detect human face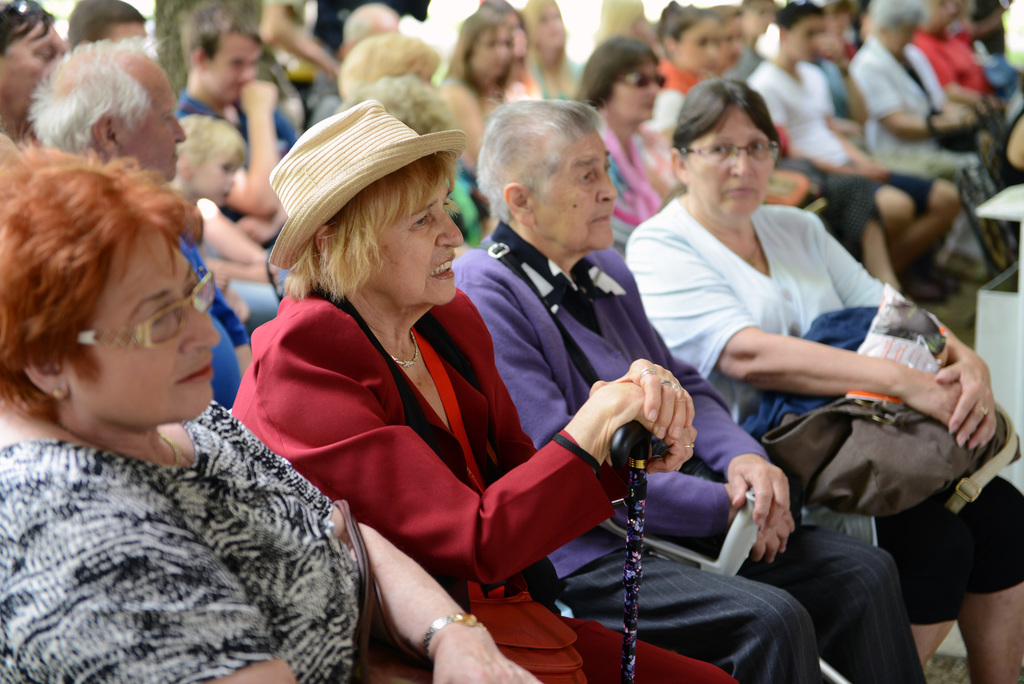
BBox(886, 13, 916, 58)
